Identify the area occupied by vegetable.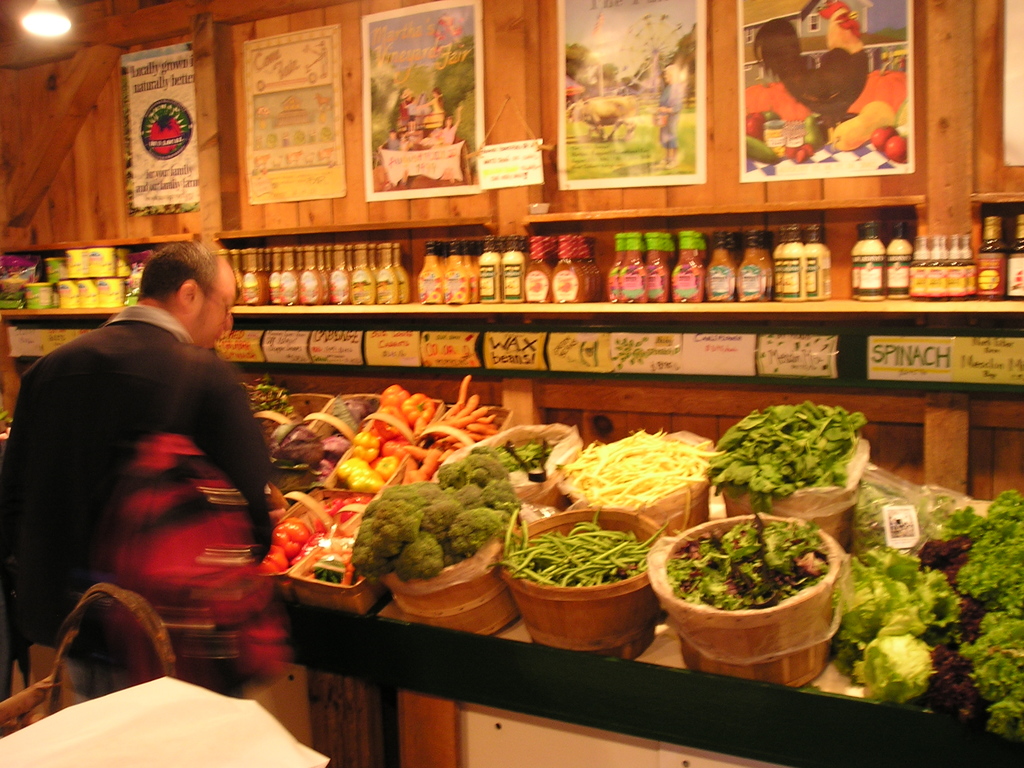
Area: locate(888, 134, 909, 163).
